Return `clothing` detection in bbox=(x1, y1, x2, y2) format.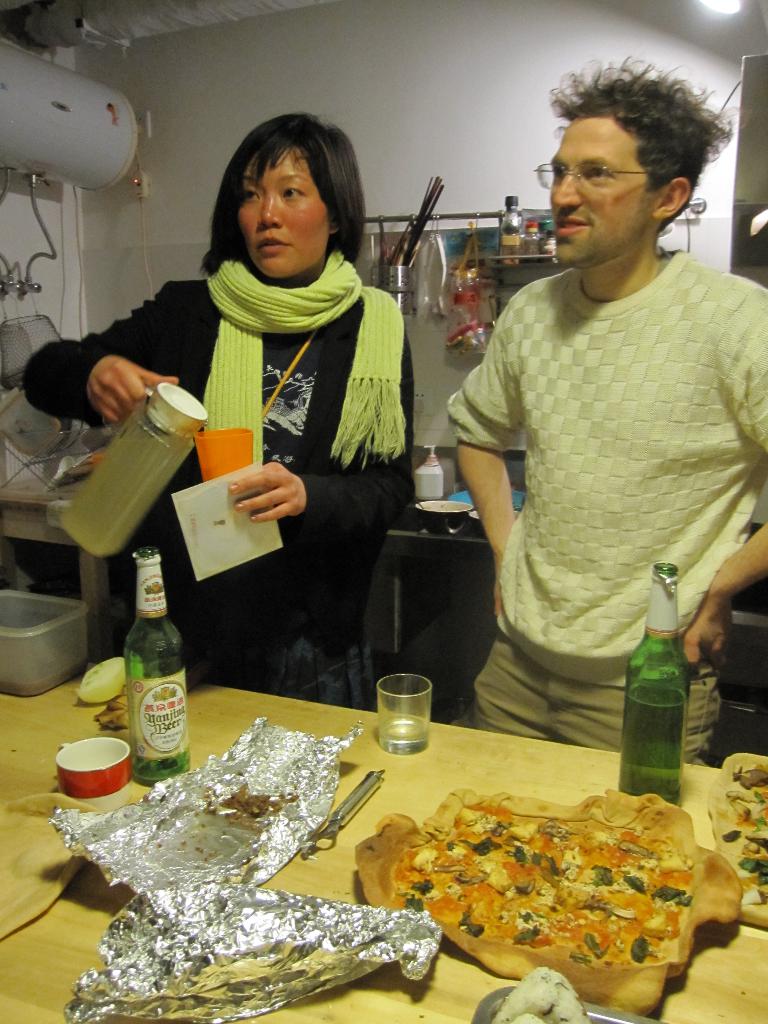
bbox=(24, 257, 416, 705).
